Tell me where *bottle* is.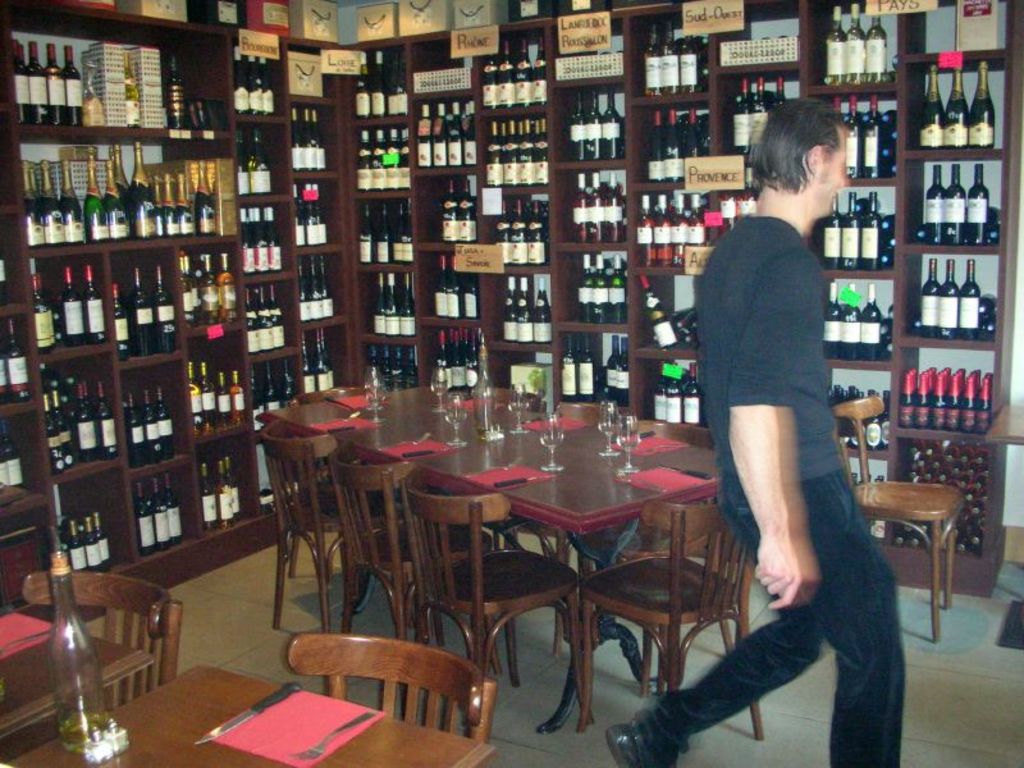
*bottle* is at bbox=[99, 381, 113, 454].
